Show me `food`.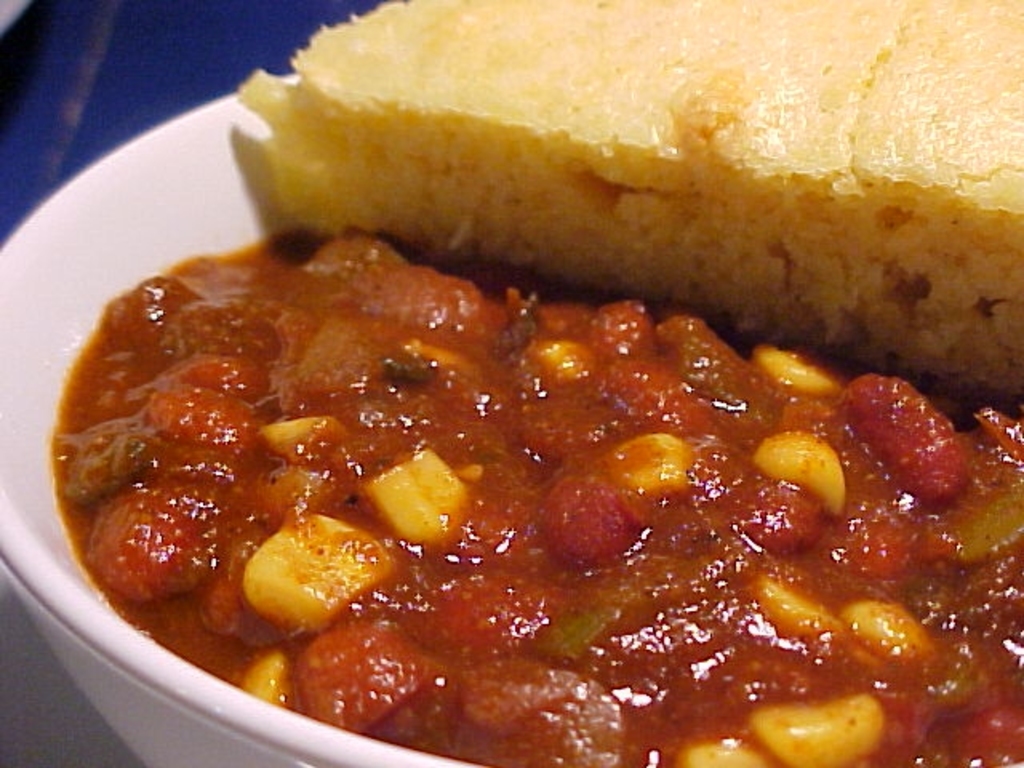
`food` is here: 24 190 990 760.
